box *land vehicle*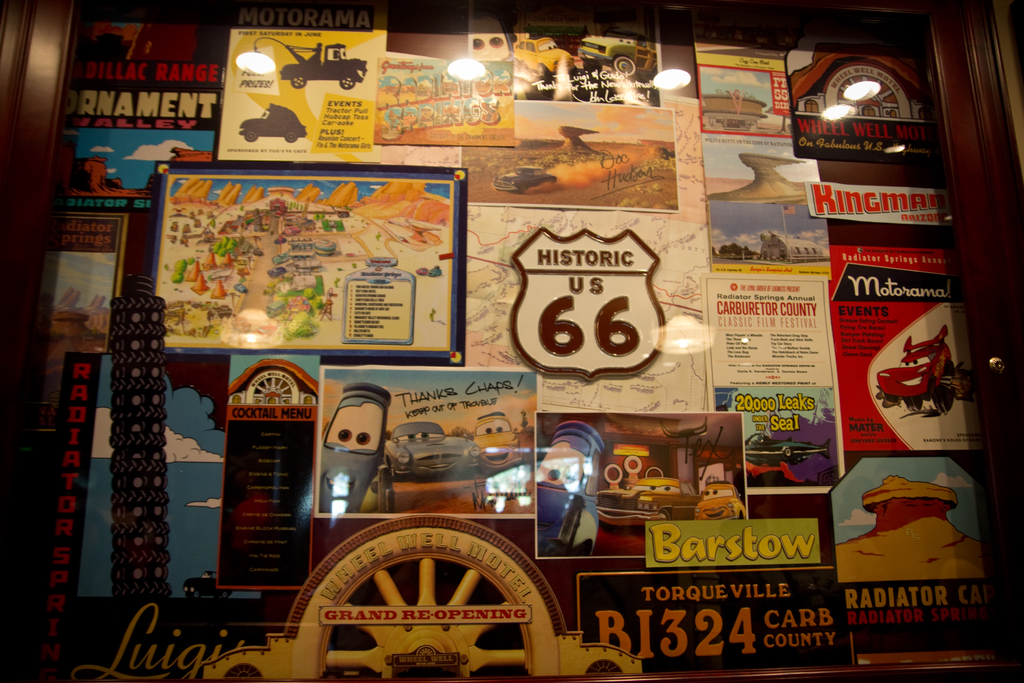
x1=745 y1=434 x2=829 y2=457
